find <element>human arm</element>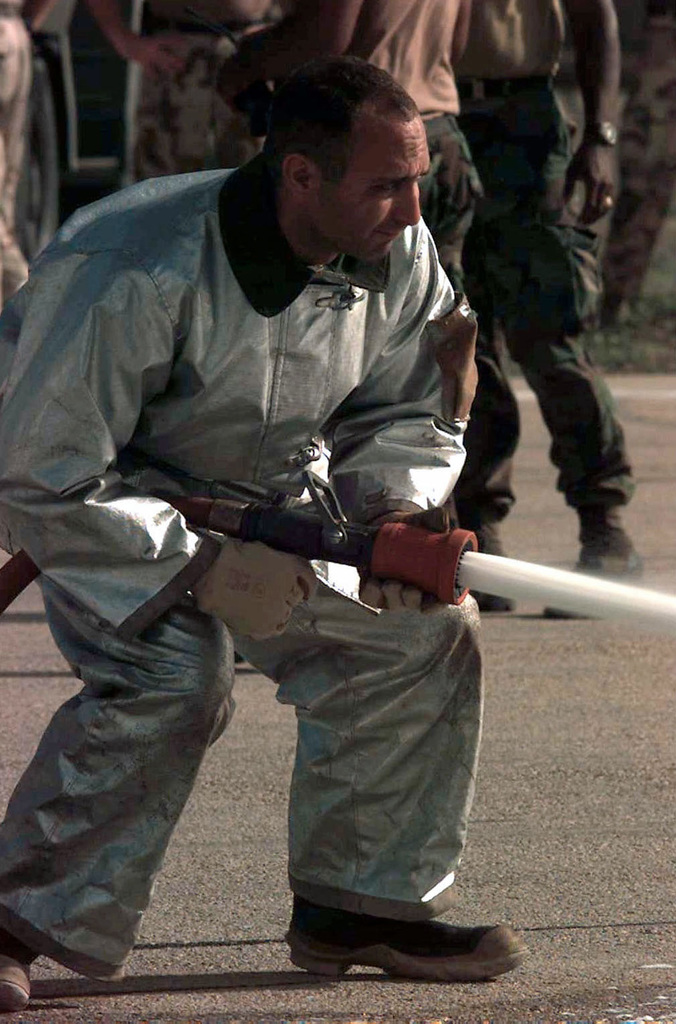
[200, 0, 363, 162]
